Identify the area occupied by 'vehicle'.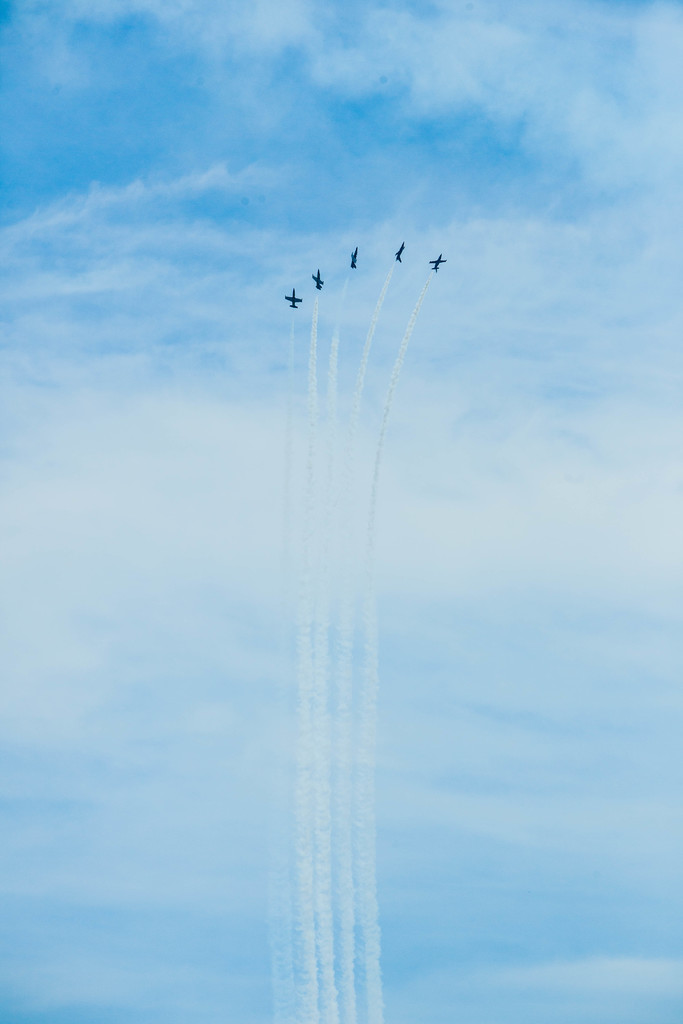
Area: 350/245/359/270.
